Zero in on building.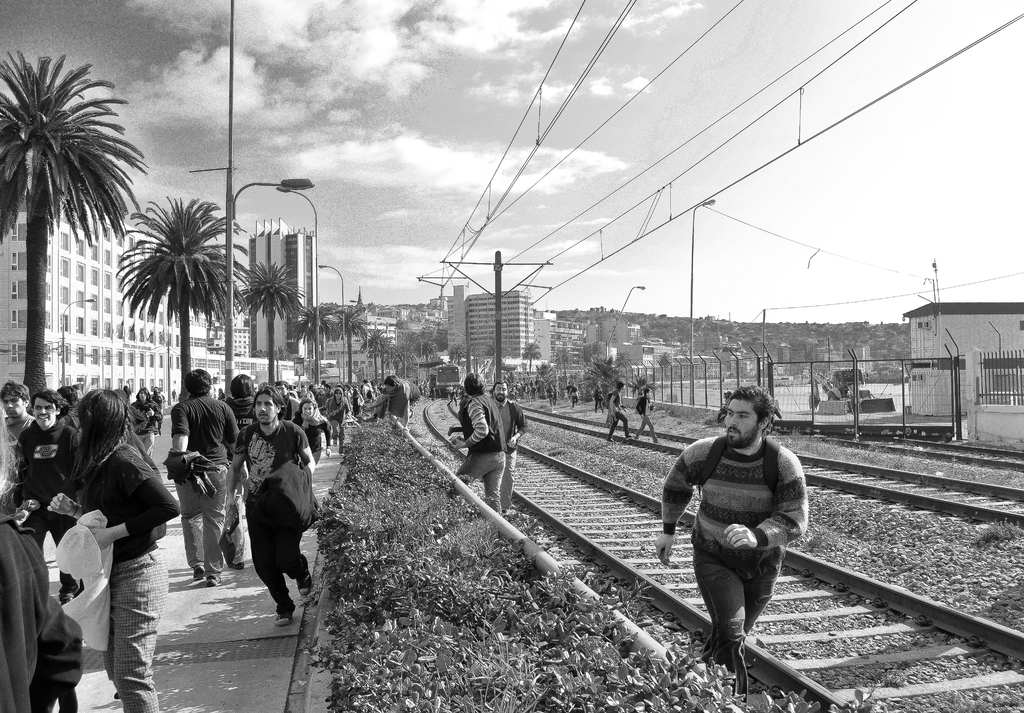
Zeroed in: crop(0, 193, 227, 403).
